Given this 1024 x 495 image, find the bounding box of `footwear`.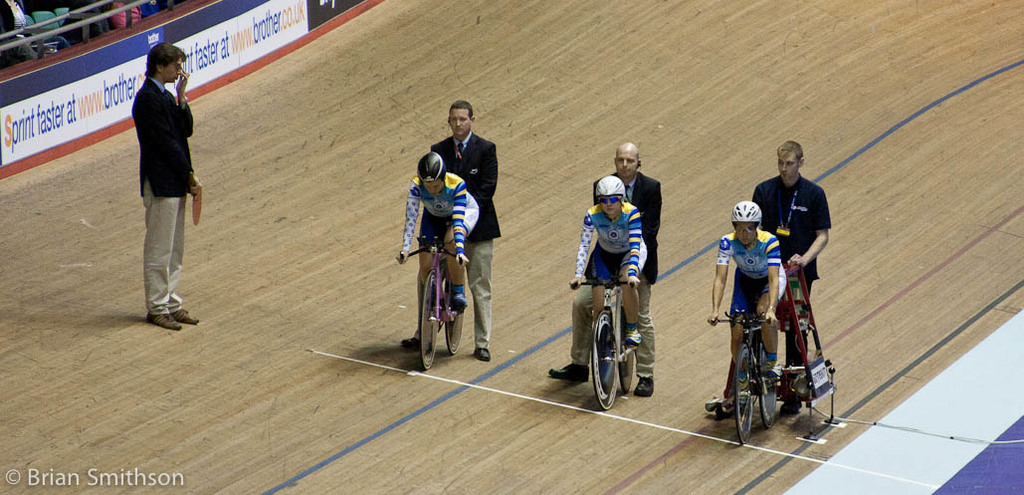
crop(472, 348, 495, 362).
